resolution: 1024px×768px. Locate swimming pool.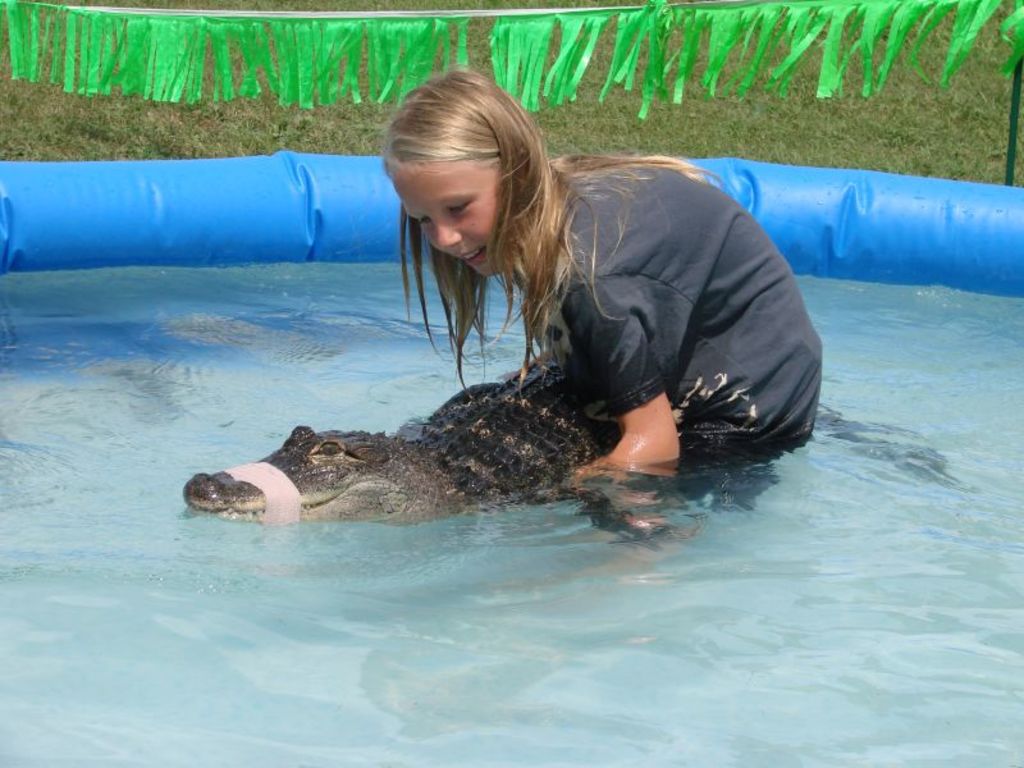
detection(0, 151, 1023, 767).
